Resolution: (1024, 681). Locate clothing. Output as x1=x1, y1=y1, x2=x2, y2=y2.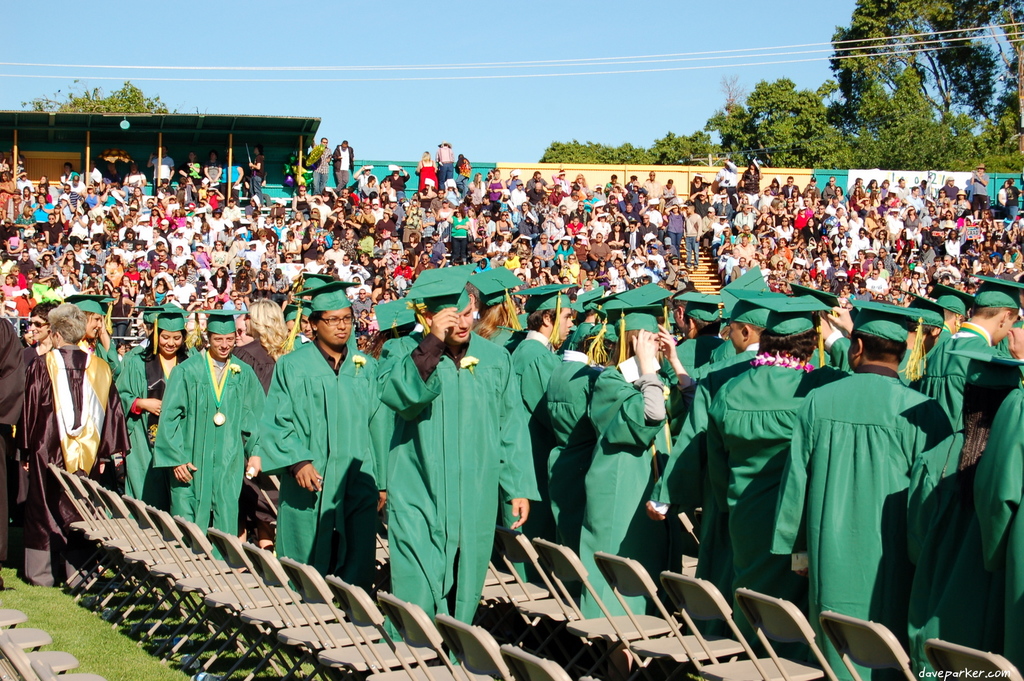
x1=104, y1=328, x2=218, y2=511.
